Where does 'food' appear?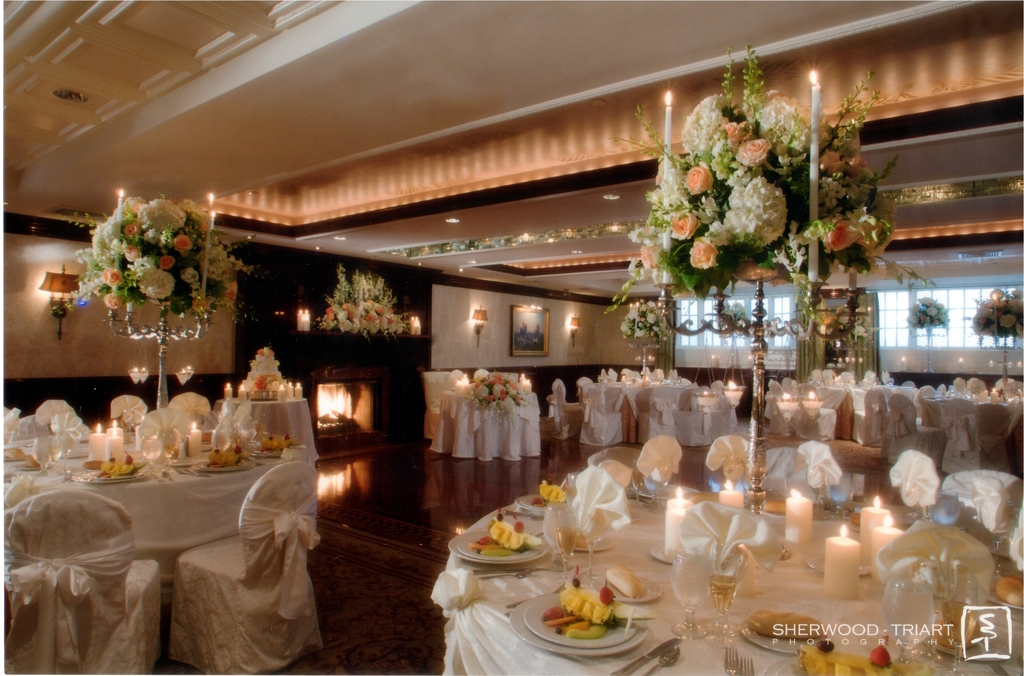
Appears at {"x1": 518, "y1": 475, "x2": 573, "y2": 506}.
